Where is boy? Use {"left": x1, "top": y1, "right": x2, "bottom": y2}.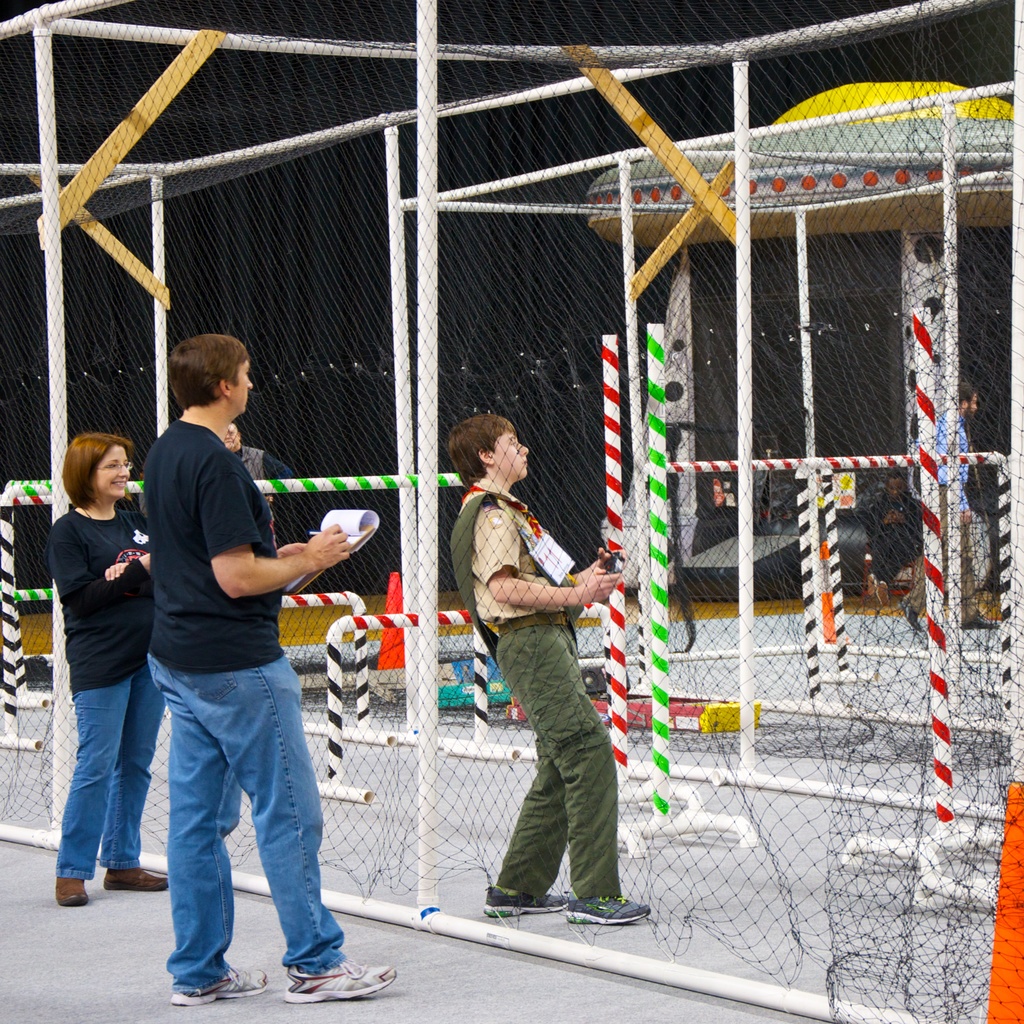
{"left": 97, "top": 346, "right": 372, "bottom": 976}.
